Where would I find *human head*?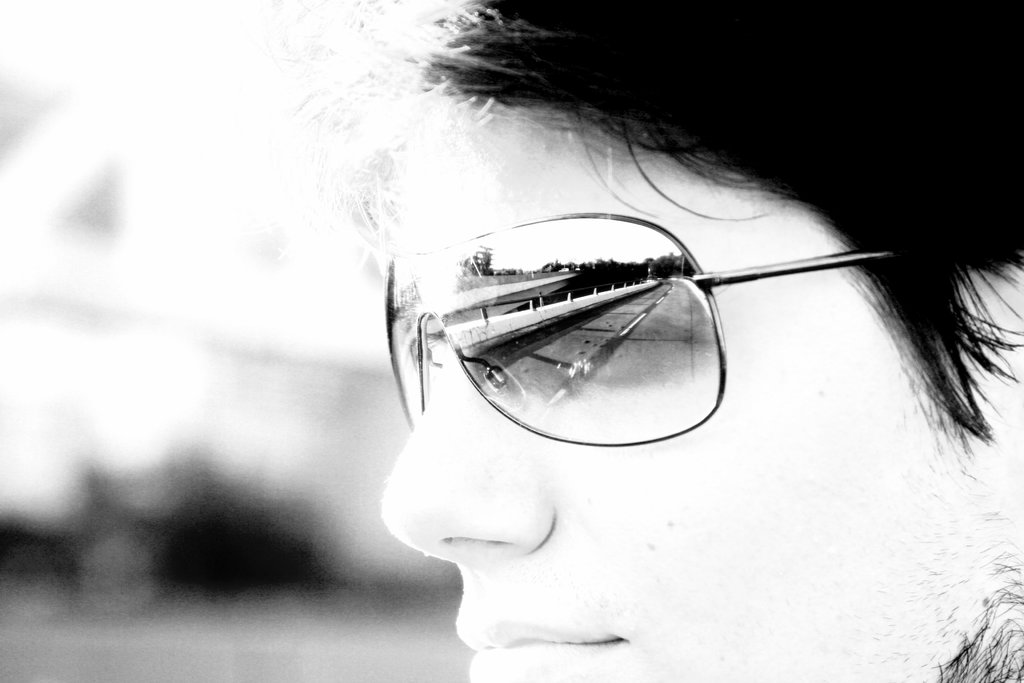
At (x1=383, y1=0, x2=972, y2=682).
